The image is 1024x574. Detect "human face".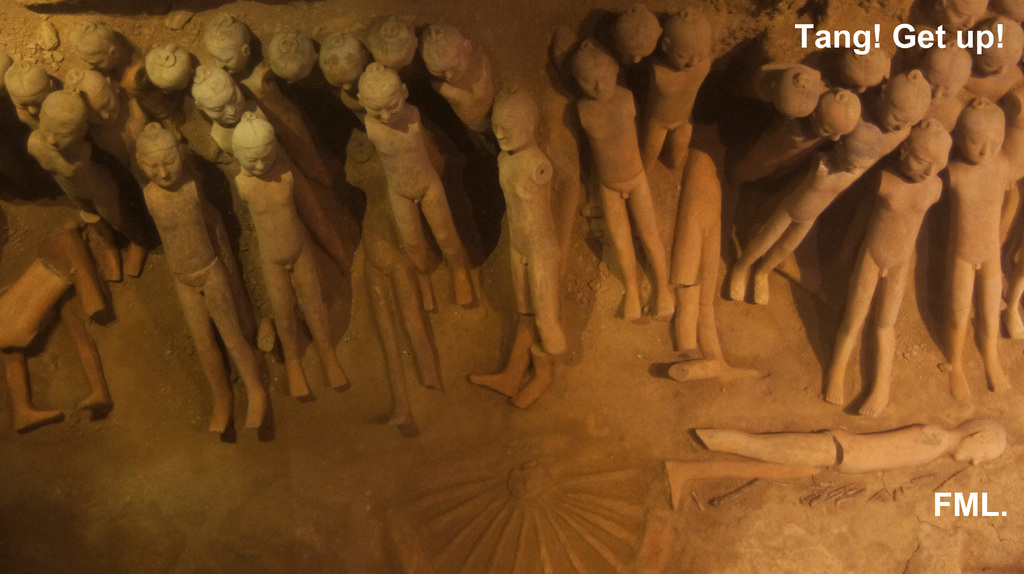
Detection: crop(234, 148, 278, 175).
